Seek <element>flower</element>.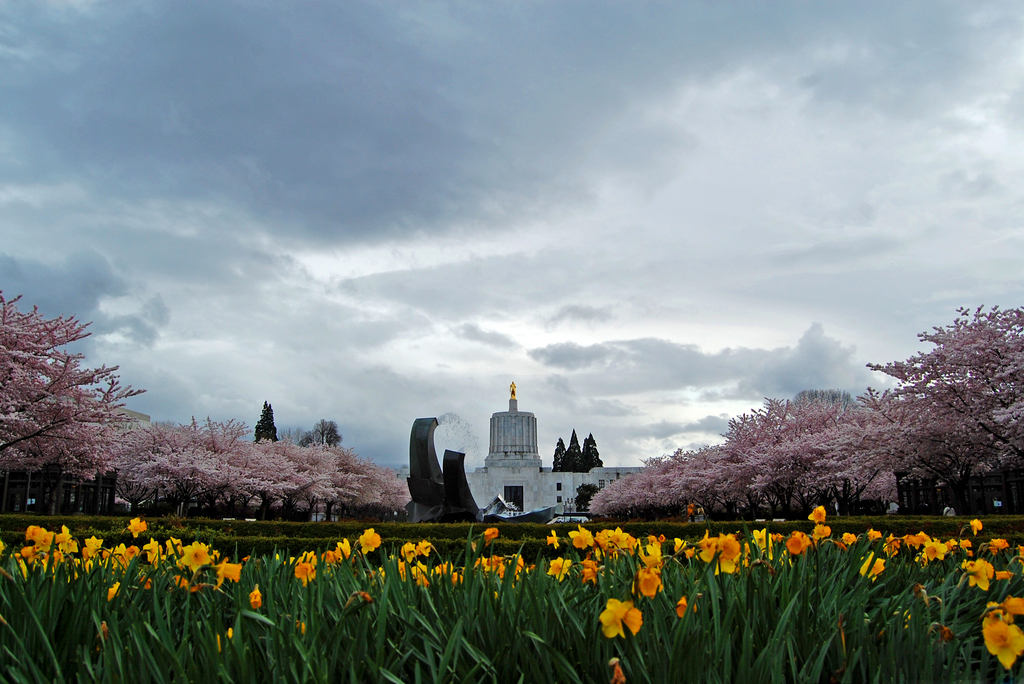
841,530,854,546.
